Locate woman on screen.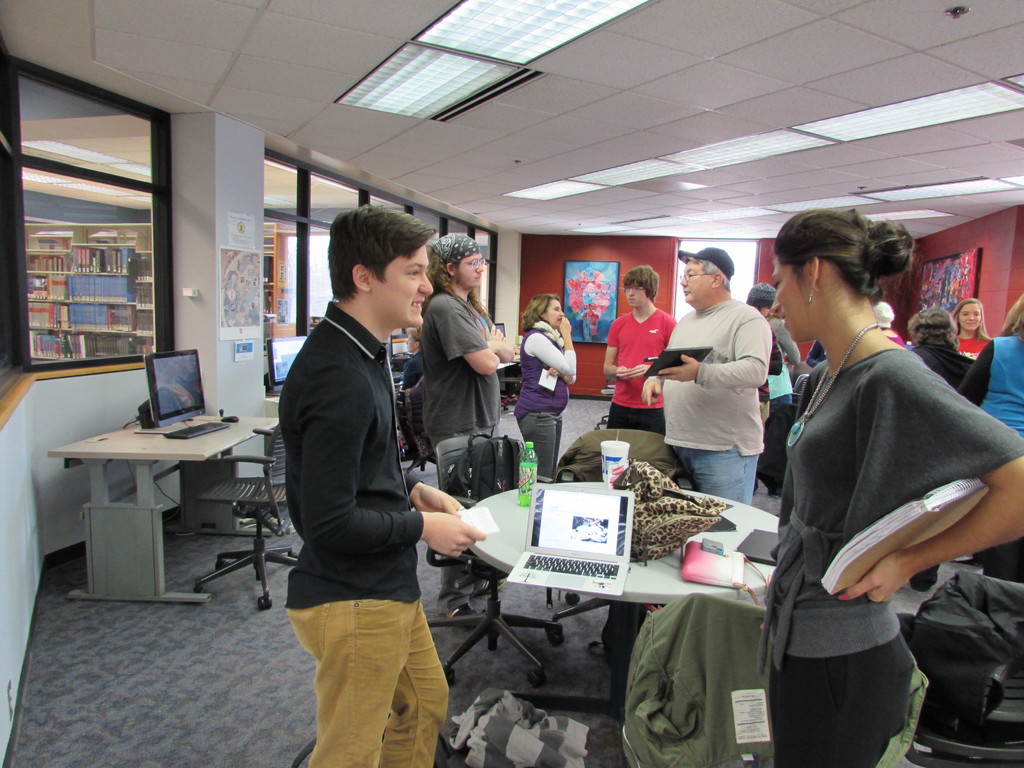
On screen at 950/291/1023/438.
